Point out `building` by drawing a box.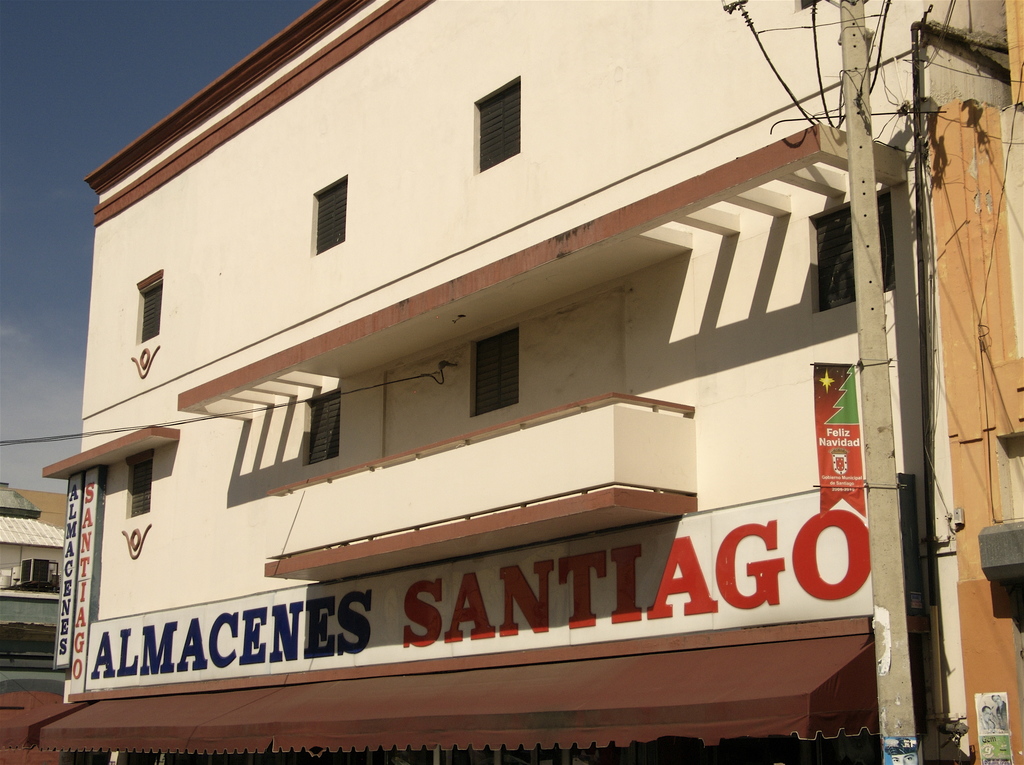
(x1=43, y1=2, x2=962, y2=764).
